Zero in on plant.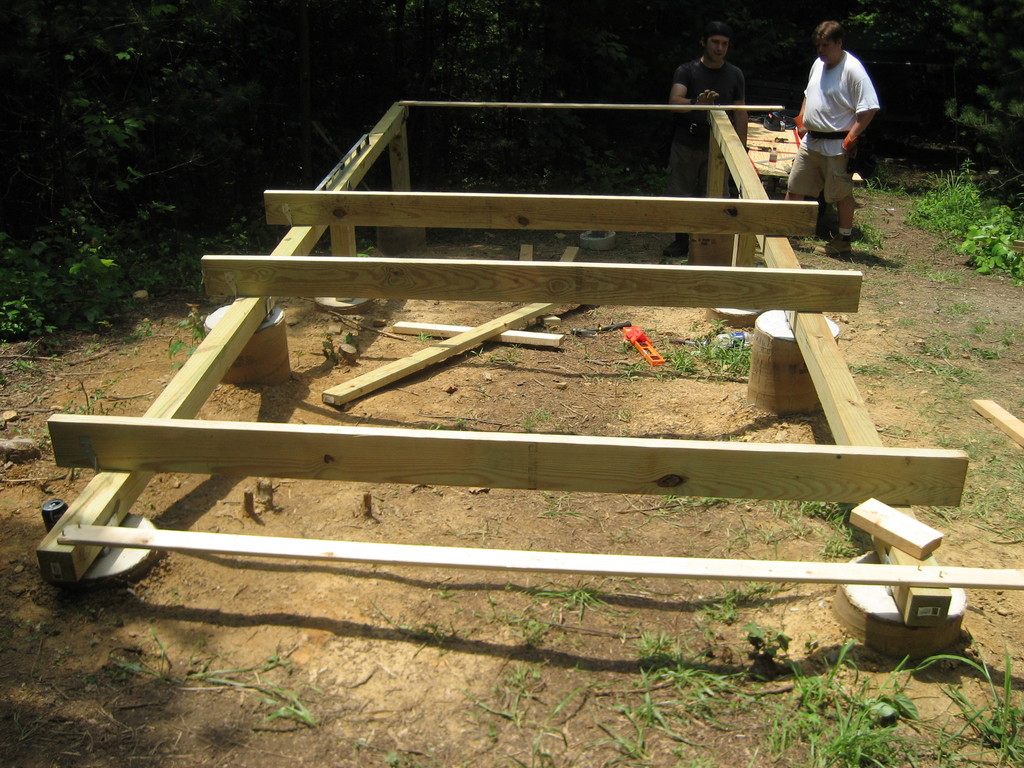
Zeroed in: x1=115, y1=626, x2=254, y2=691.
